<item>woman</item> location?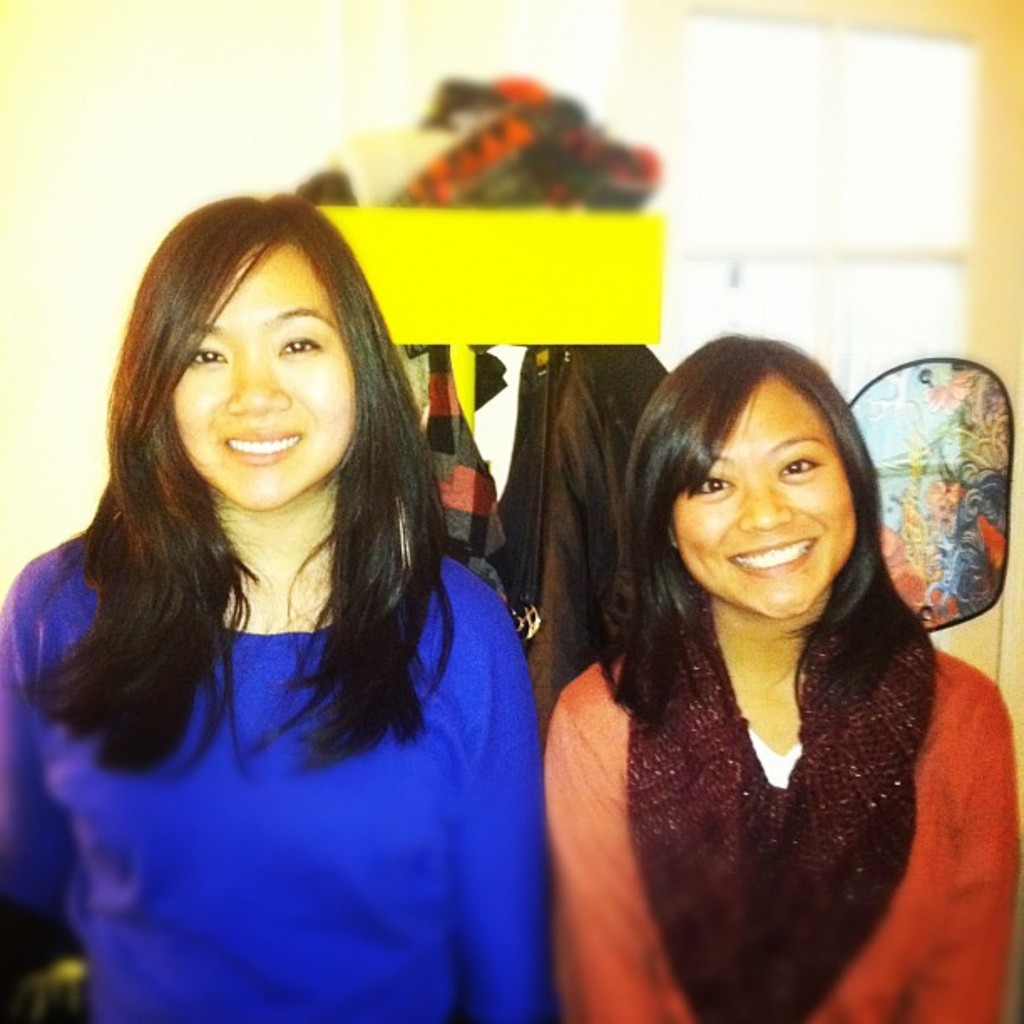
[23, 191, 571, 1021]
